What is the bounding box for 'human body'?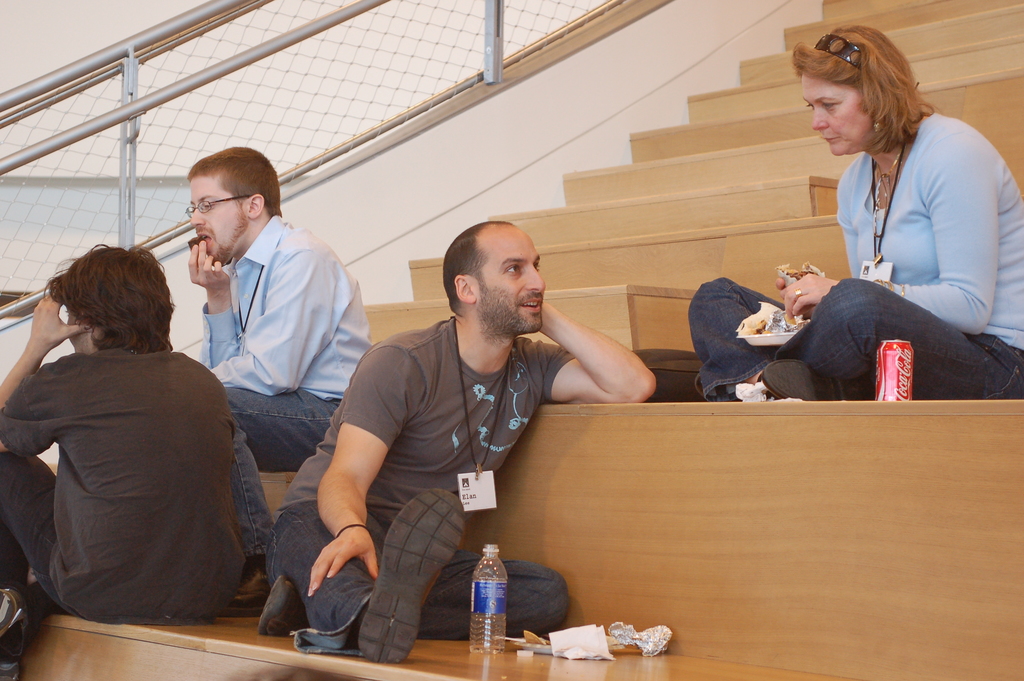
42/195/301/627.
